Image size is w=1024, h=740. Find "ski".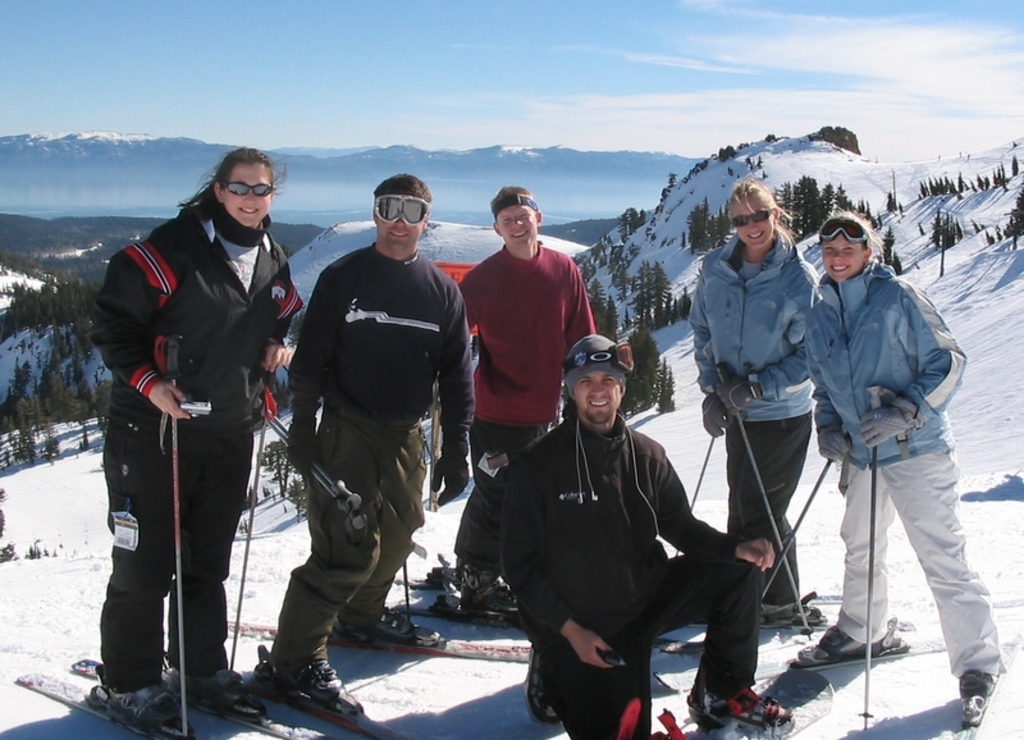
[19,658,310,739].
